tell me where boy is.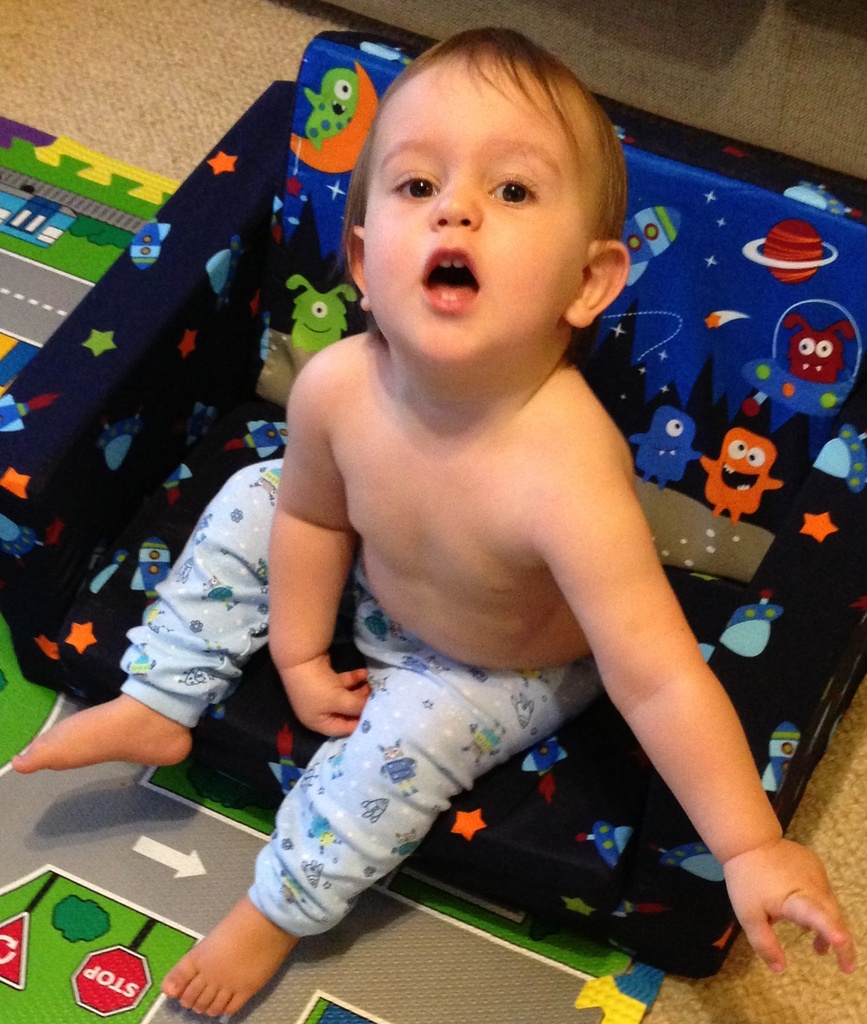
boy is at <region>9, 20, 866, 1023</region>.
